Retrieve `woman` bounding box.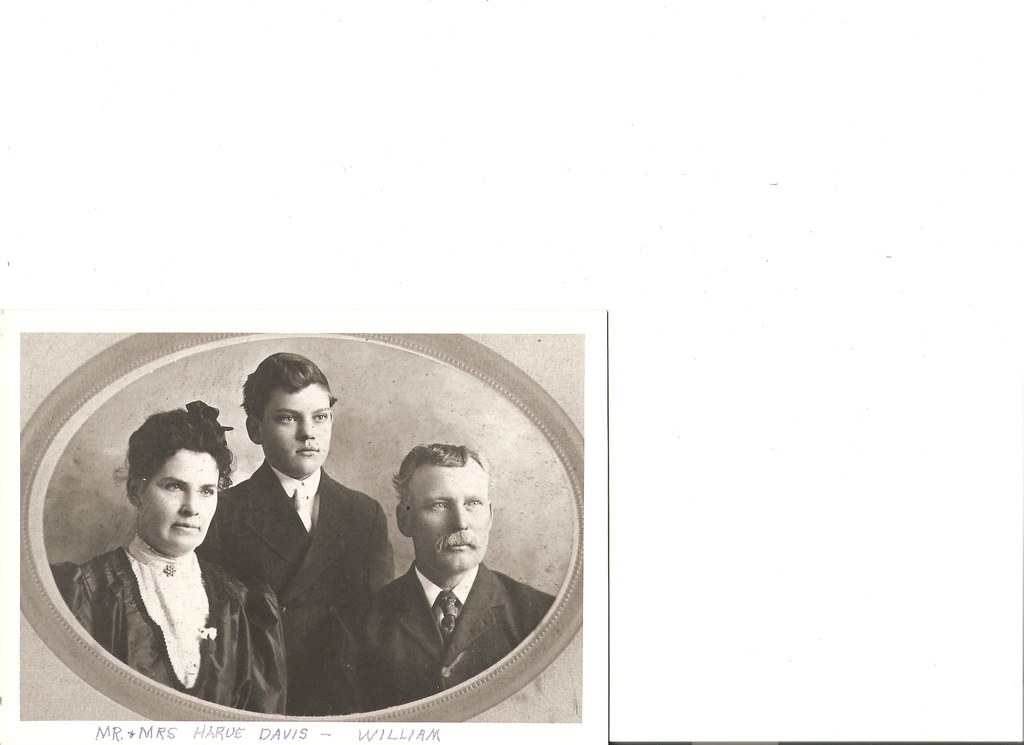
Bounding box: <region>119, 434, 240, 685</region>.
